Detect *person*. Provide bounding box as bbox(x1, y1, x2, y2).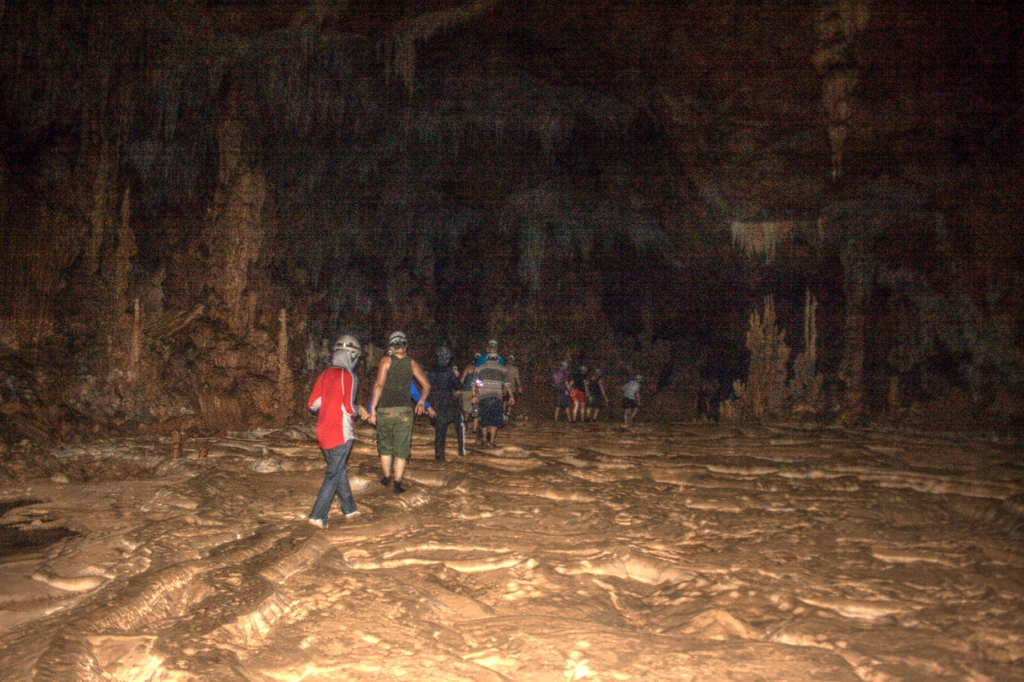
bbox(552, 361, 572, 425).
